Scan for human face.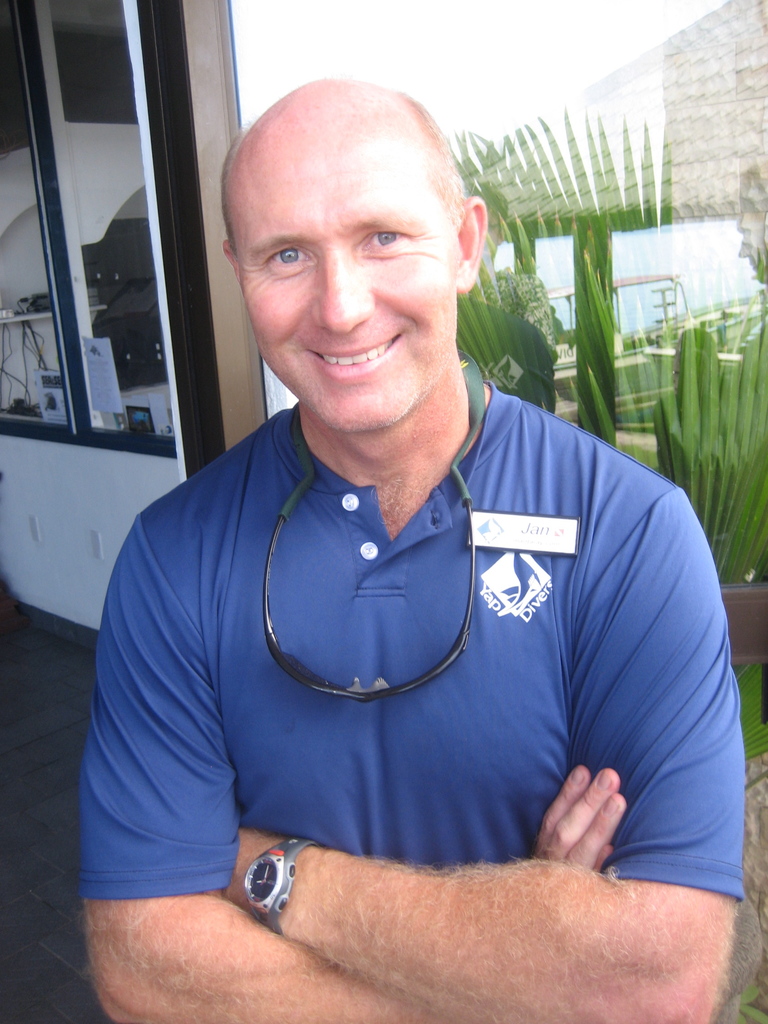
Scan result: [234, 141, 454, 444].
